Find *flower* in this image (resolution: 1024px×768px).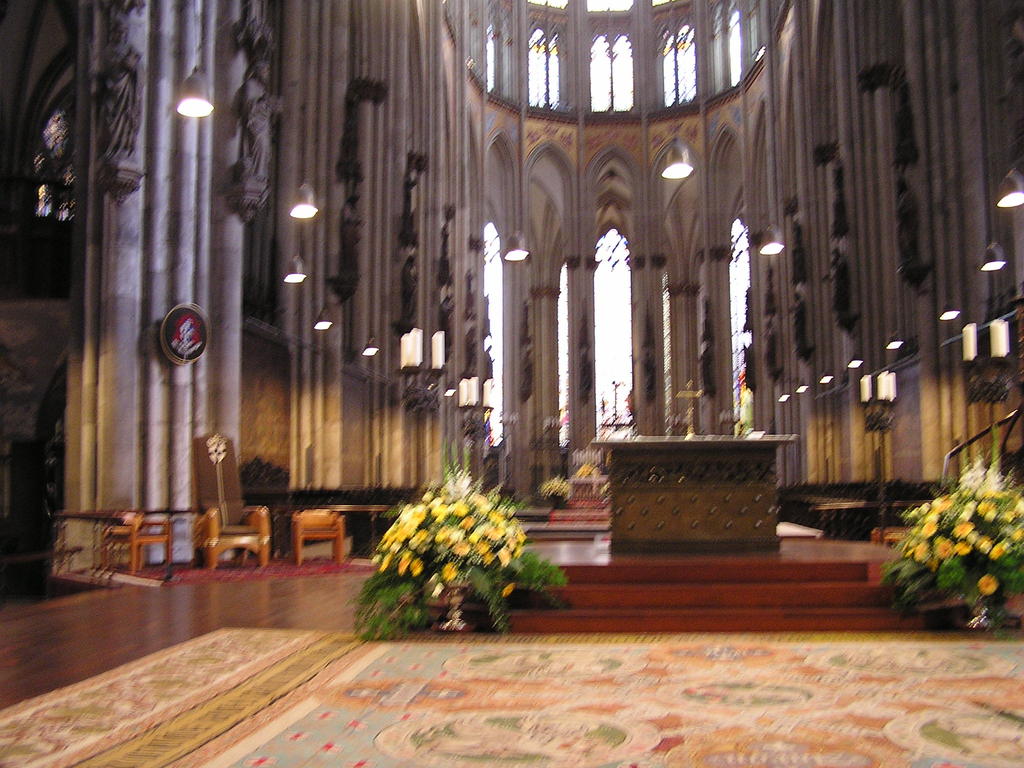
<box>408,557,423,578</box>.
